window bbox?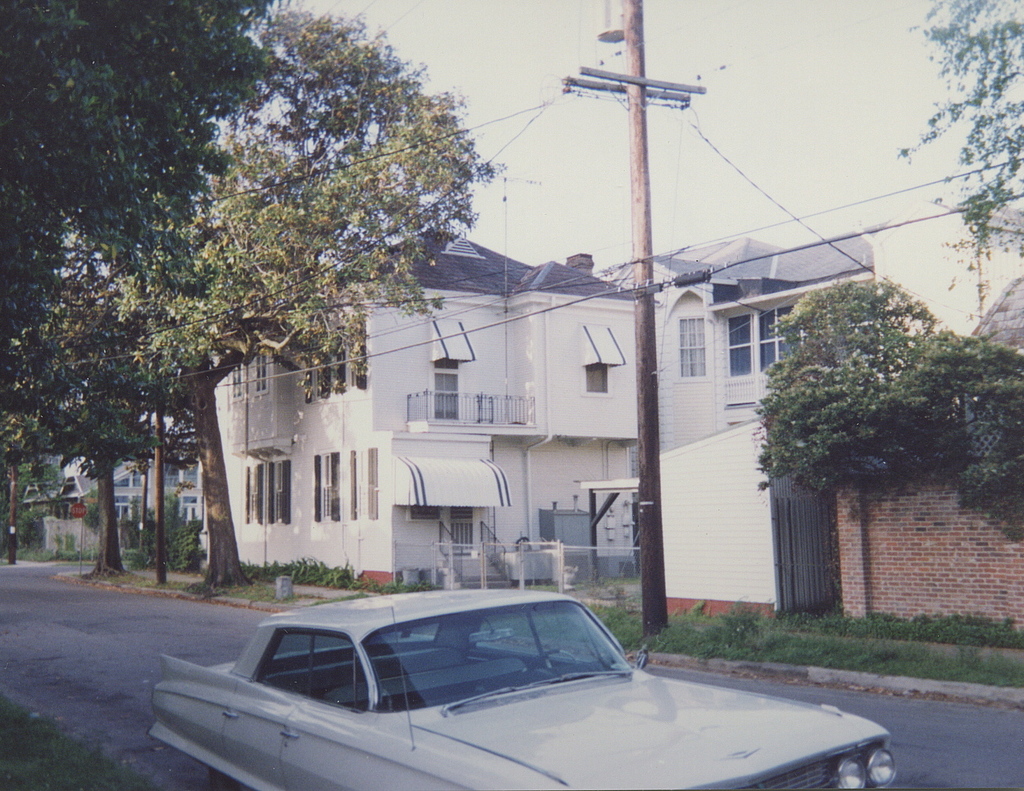
box(725, 299, 799, 380)
